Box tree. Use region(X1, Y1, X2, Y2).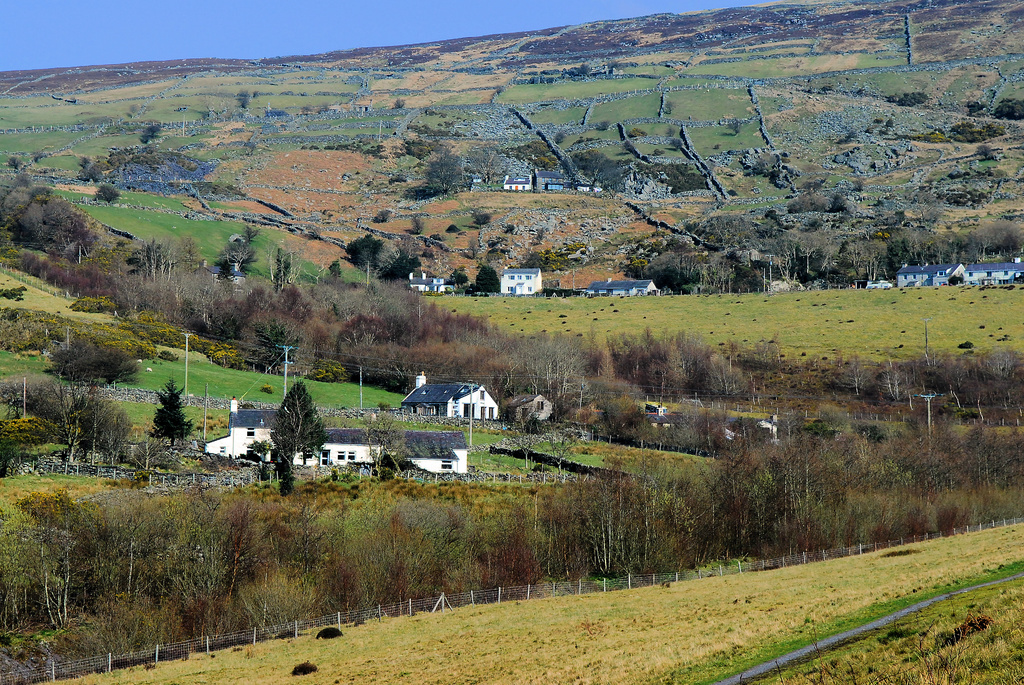
region(346, 233, 386, 272).
